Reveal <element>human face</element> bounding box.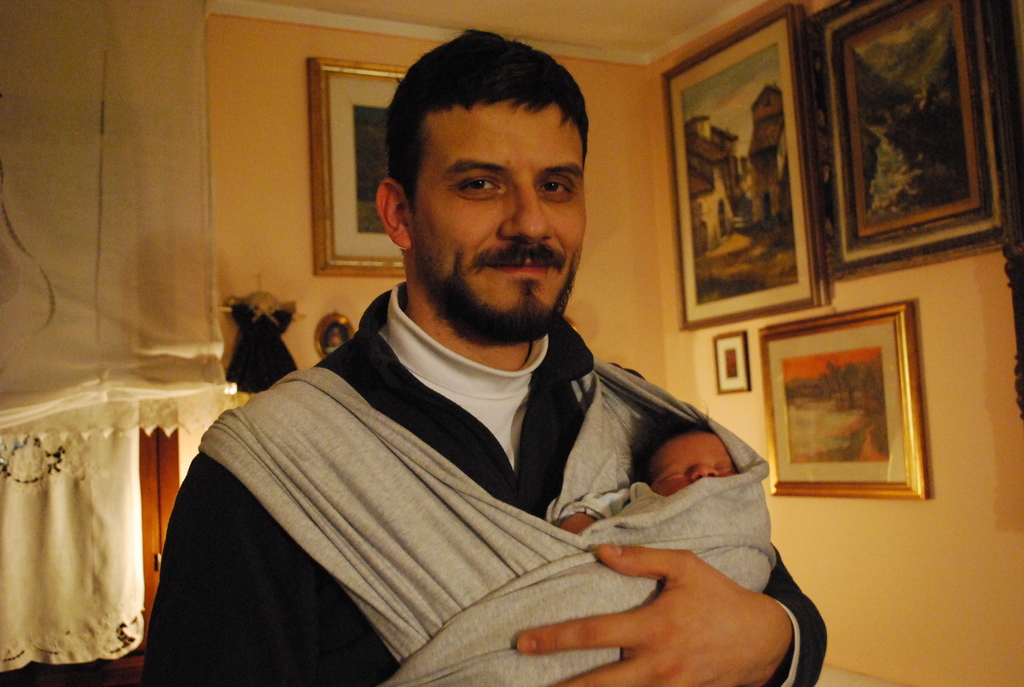
Revealed: <bbox>651, 429, 735, 493</bbox>.
